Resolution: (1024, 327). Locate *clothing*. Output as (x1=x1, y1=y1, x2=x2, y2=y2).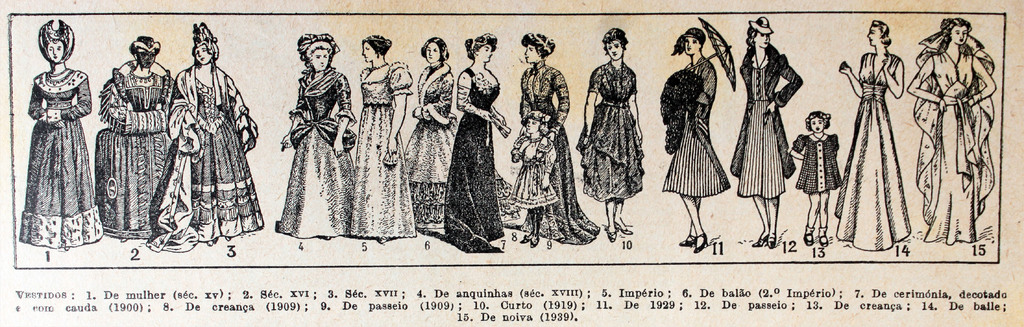
(x1=517, y1=57, x2=601, y2=253).
